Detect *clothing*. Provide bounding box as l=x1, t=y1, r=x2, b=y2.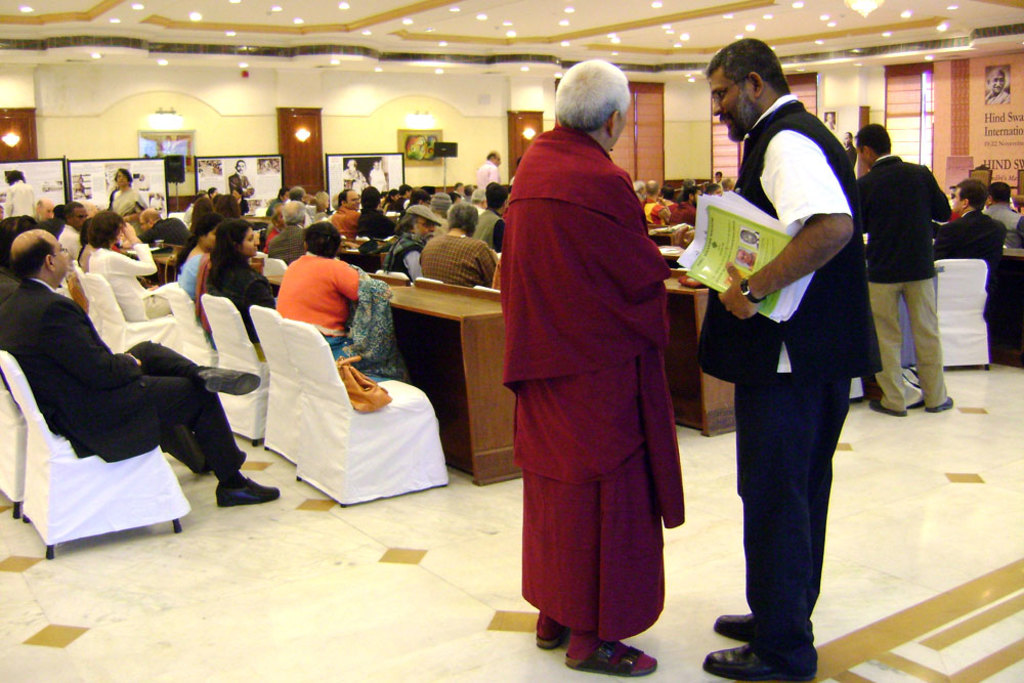
l=34, t=218, r=65, b=241.
